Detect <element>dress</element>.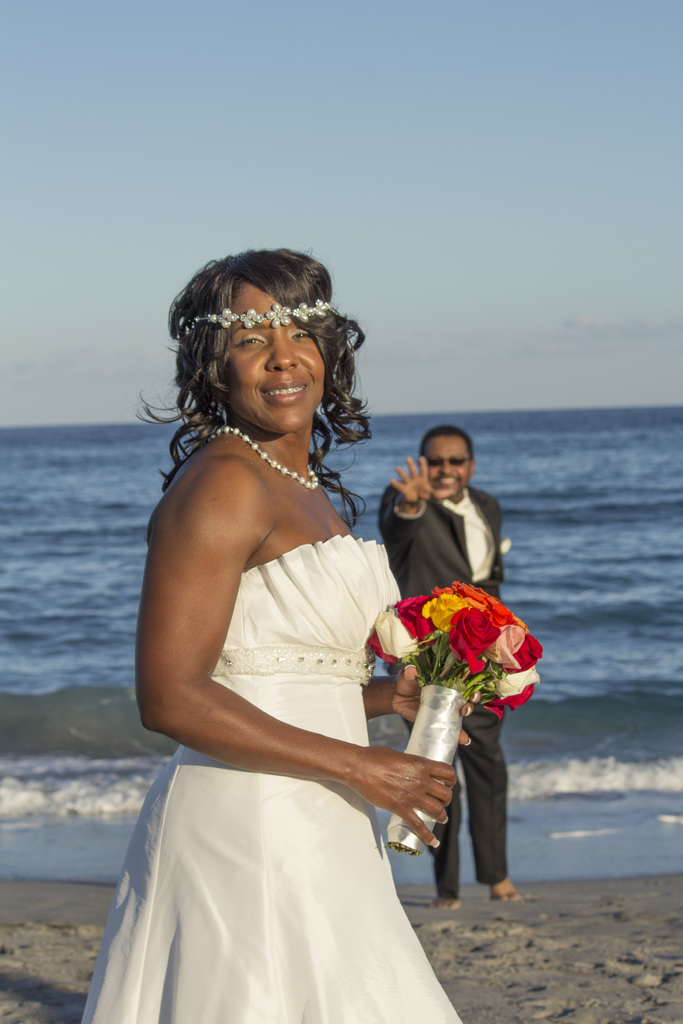
Detected at 81,535,461,1023.
